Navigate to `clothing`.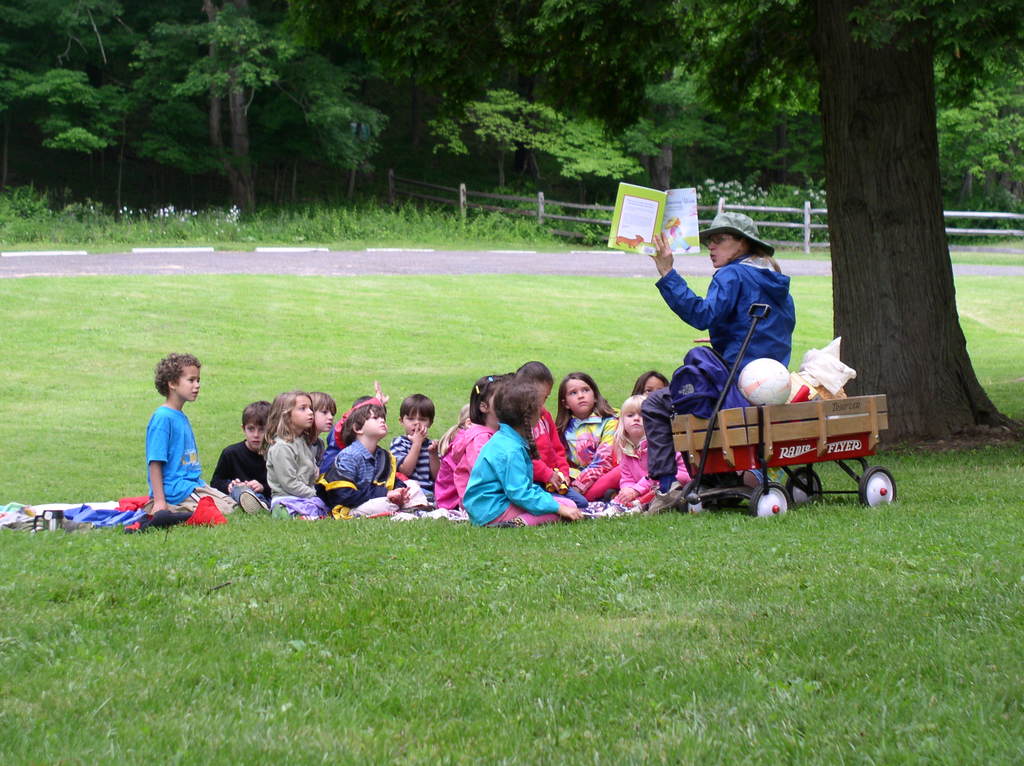
Navigation target: BBox(548, 408, 616, 503).
